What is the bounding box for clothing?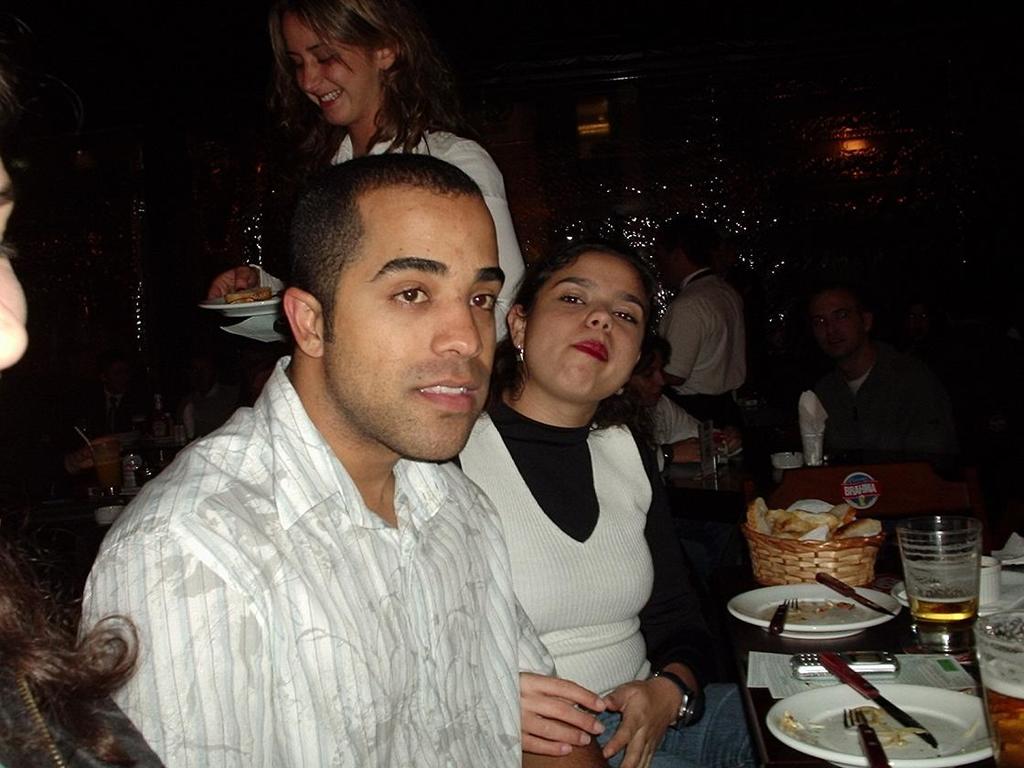
(left=826, top=367, right=903, bottom=467).
